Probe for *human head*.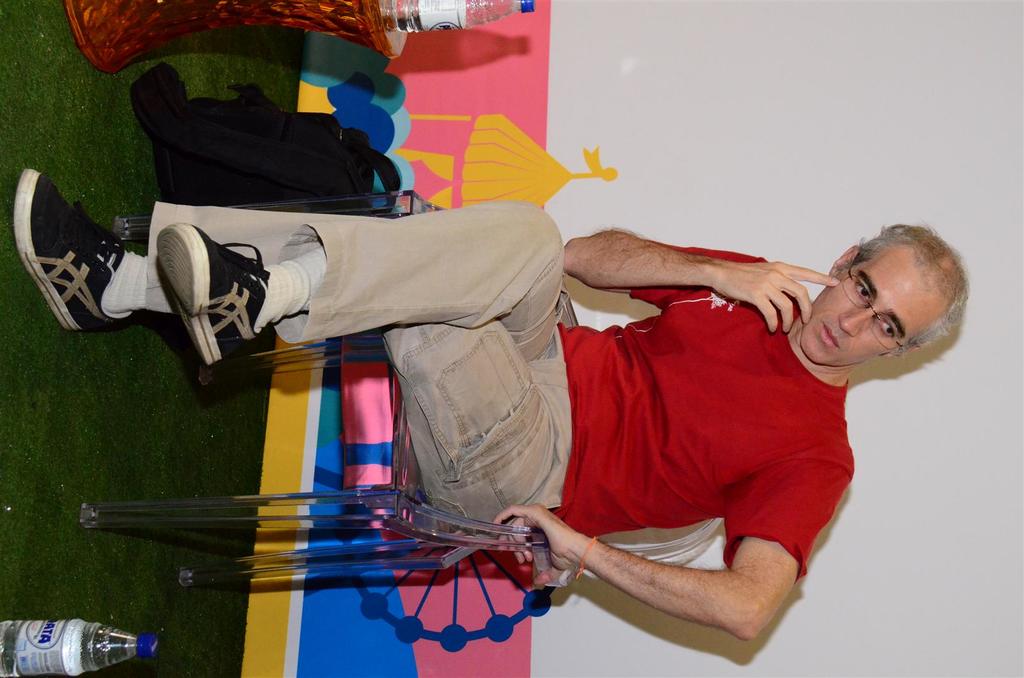
Probe result: Rect(815, 223, 975, 370).
